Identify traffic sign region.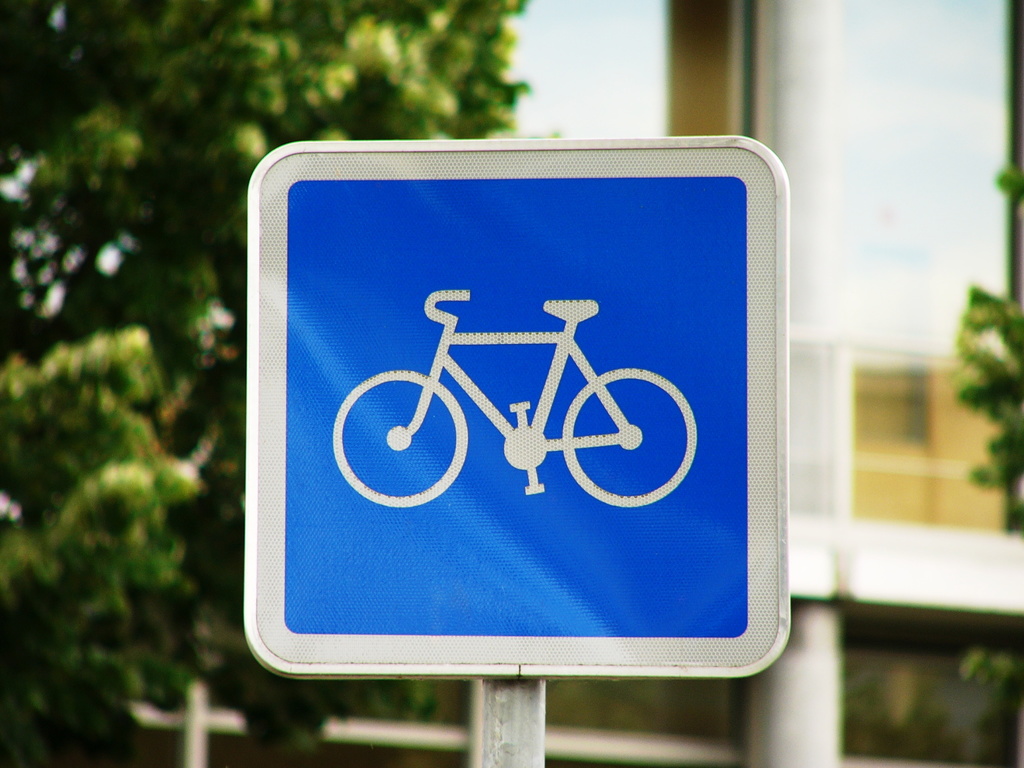
Region: {"x1": 241, "y1": 138, "x2": 787, "y2": 679}.
